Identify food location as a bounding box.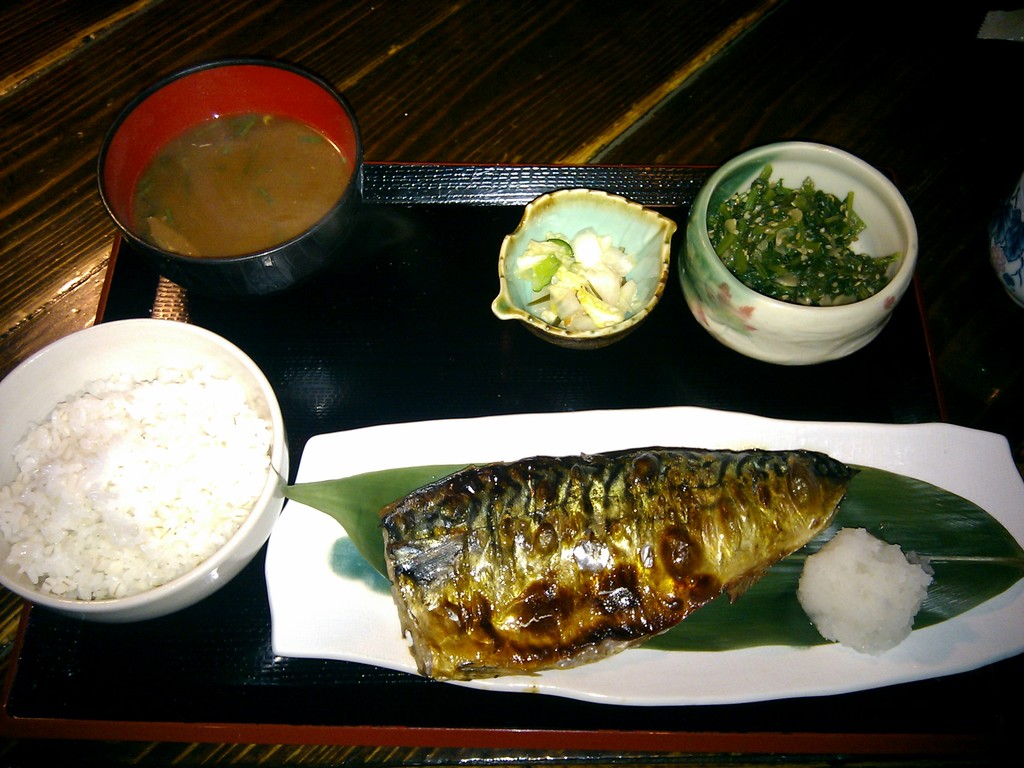
{"x1": 377, "y1": 447, "x2": 864, "y2": 682}.
